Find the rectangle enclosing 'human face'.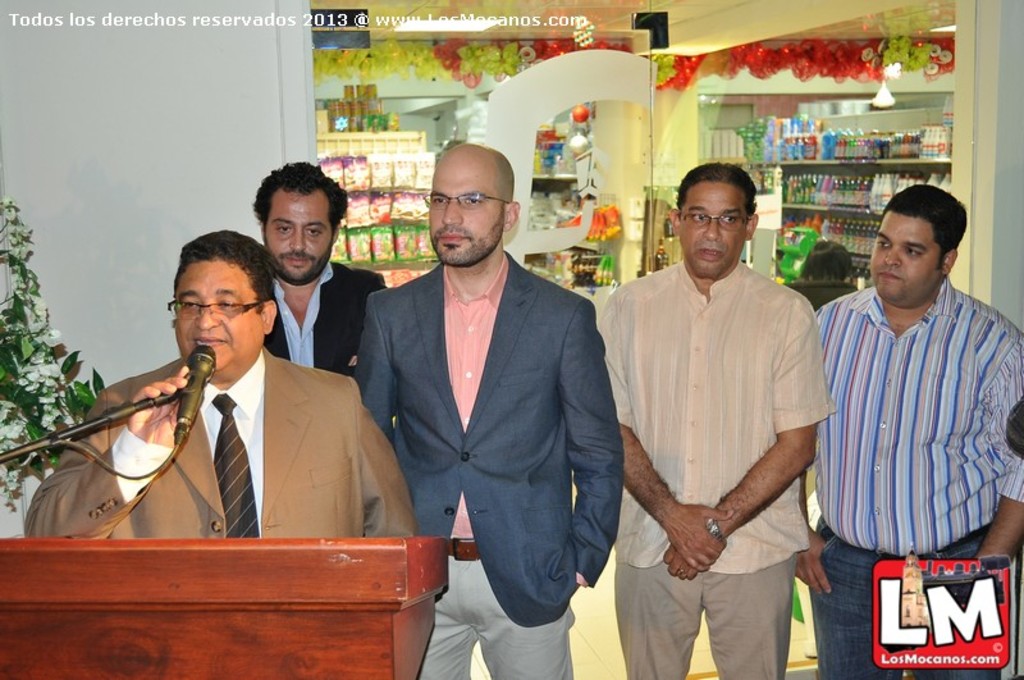
{"x1": 265, "y1": 186, "x2": 330, "y2": 278}.
